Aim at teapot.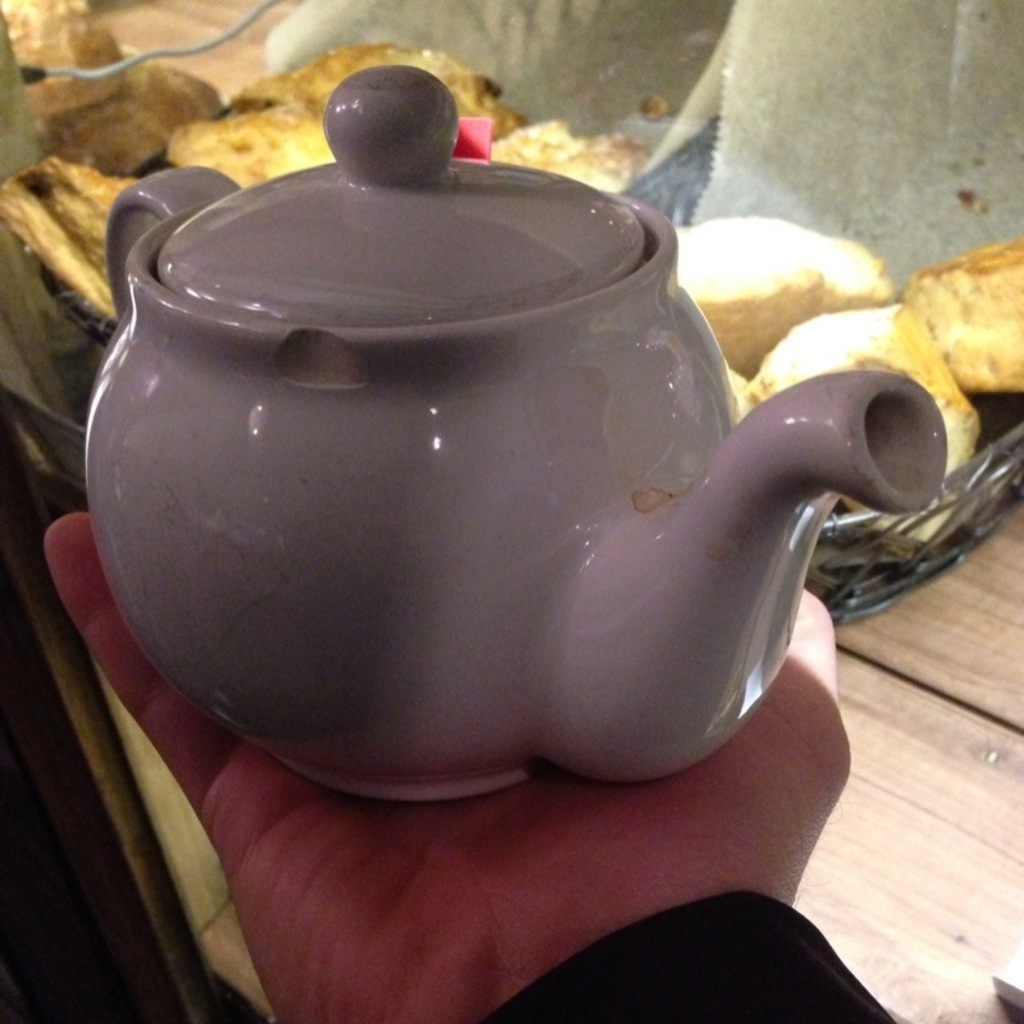
Aimed at BBox(82, 64, 950, 803).
